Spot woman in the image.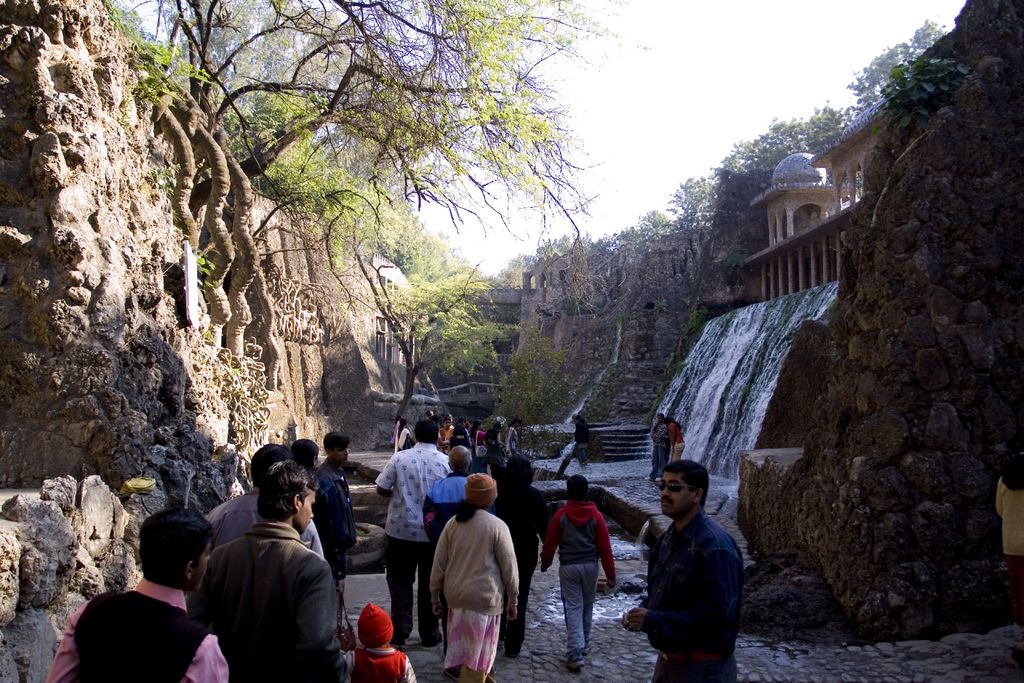
woman found at 428 472 519 682.
